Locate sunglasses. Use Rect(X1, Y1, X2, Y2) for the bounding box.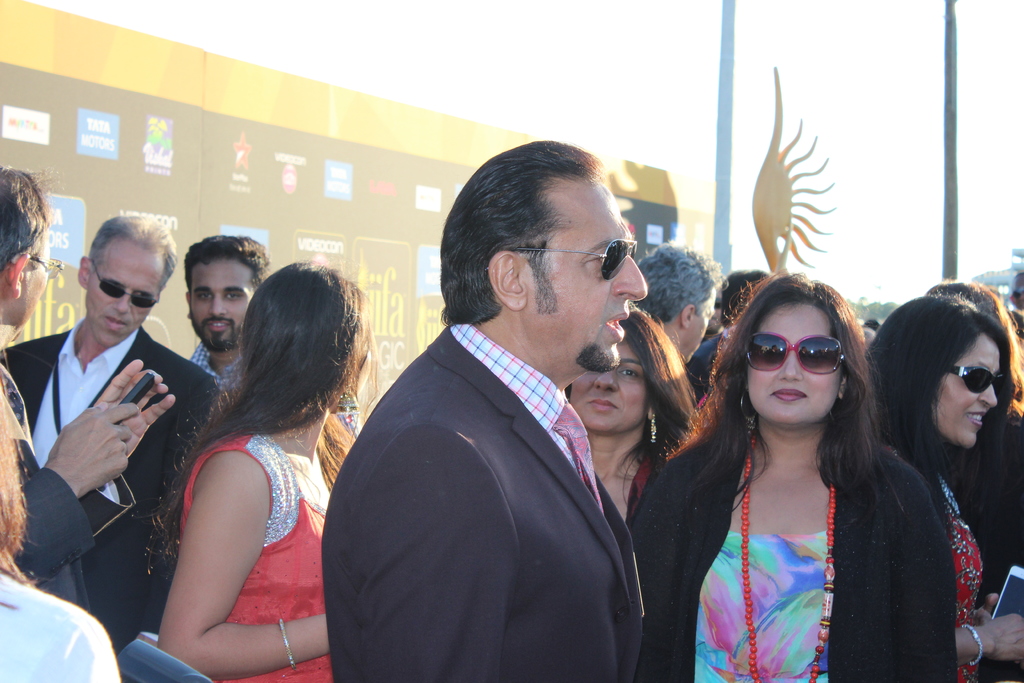
Rect(92, 263, 160, 309).
